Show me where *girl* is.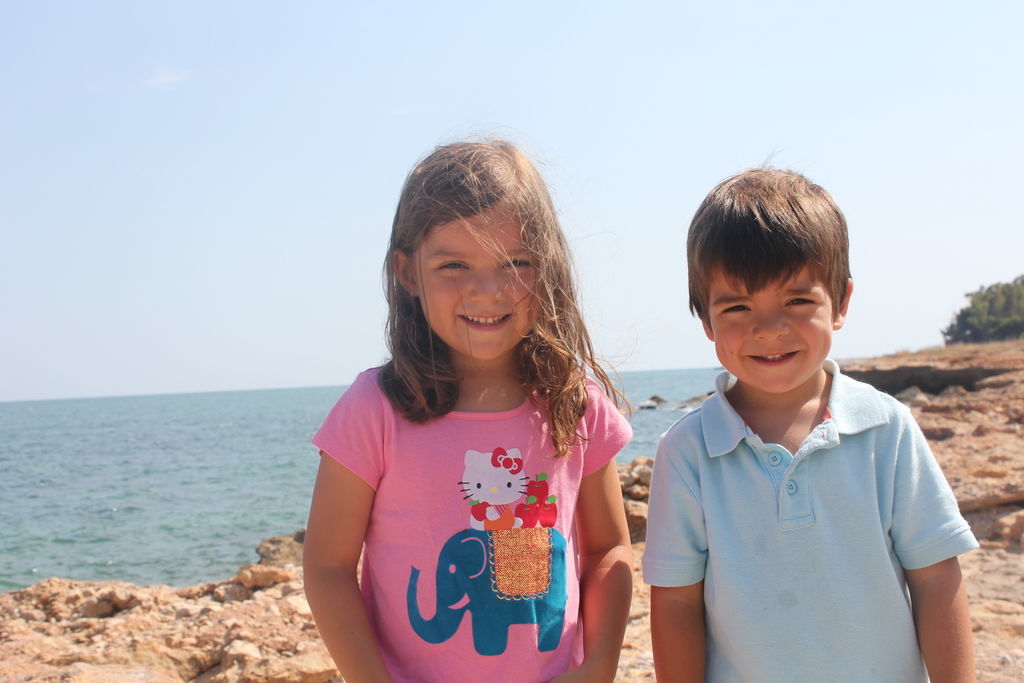
*girl* is at (left=303, top=131, right=639, bottom=682).
